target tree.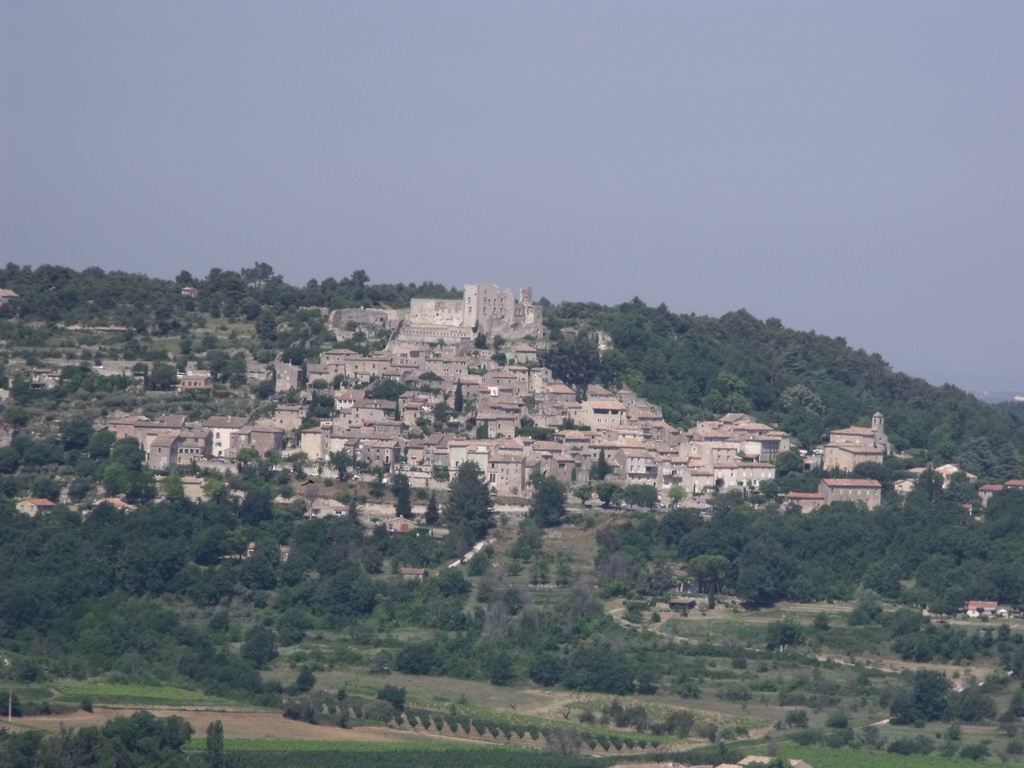
Target region: 30/477/65/505.
